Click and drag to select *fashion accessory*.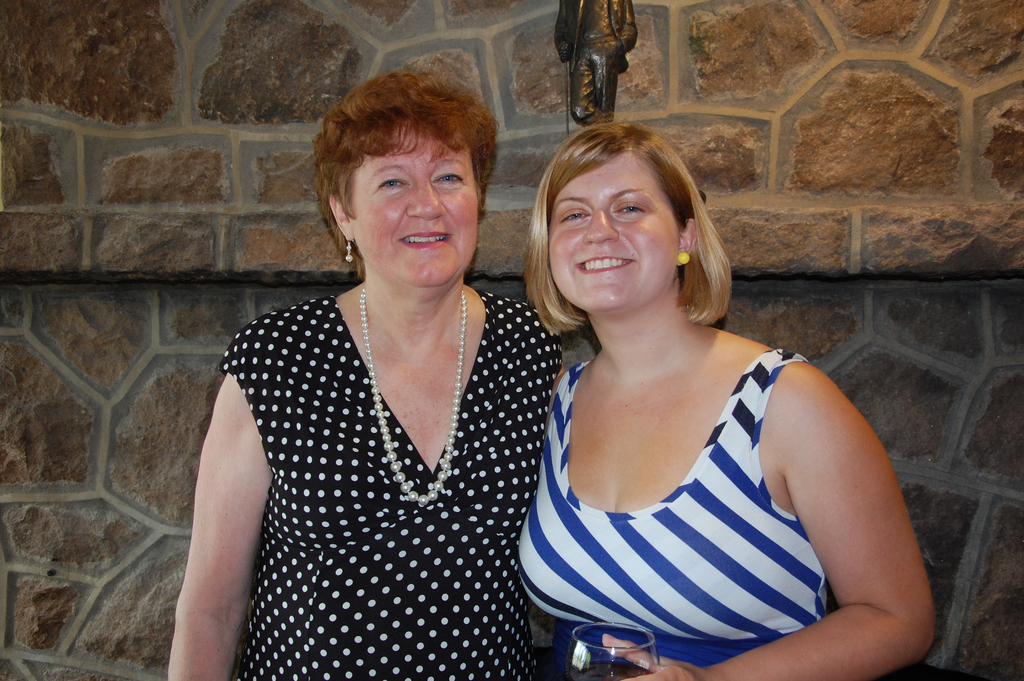
Selection: [345,234,354,262].
